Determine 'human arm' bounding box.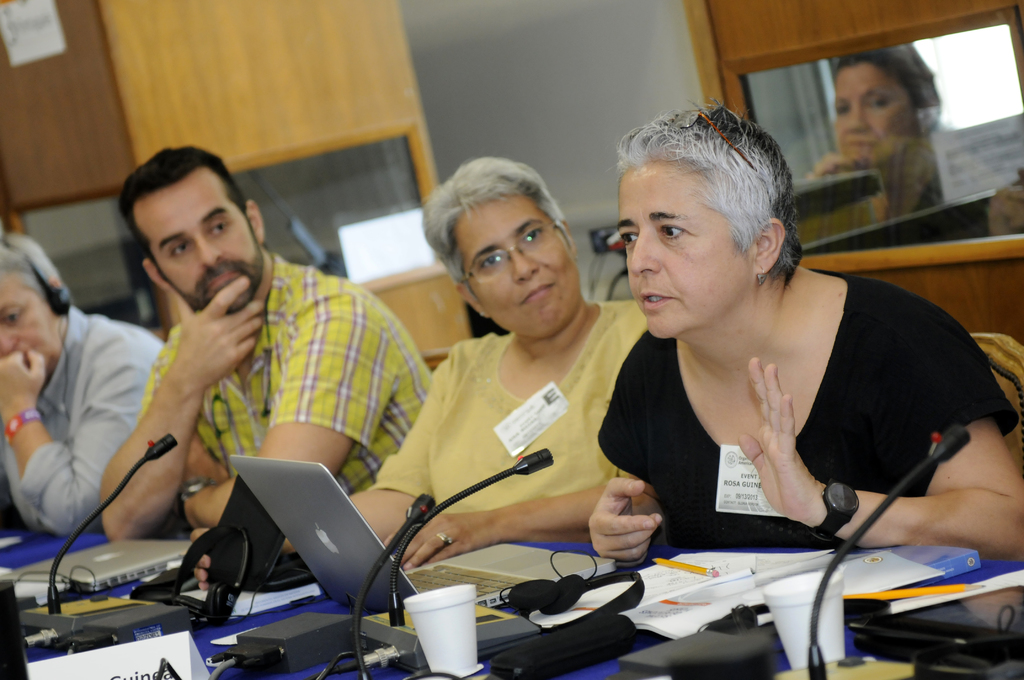
Determined: (349, 337, 463, 555).
